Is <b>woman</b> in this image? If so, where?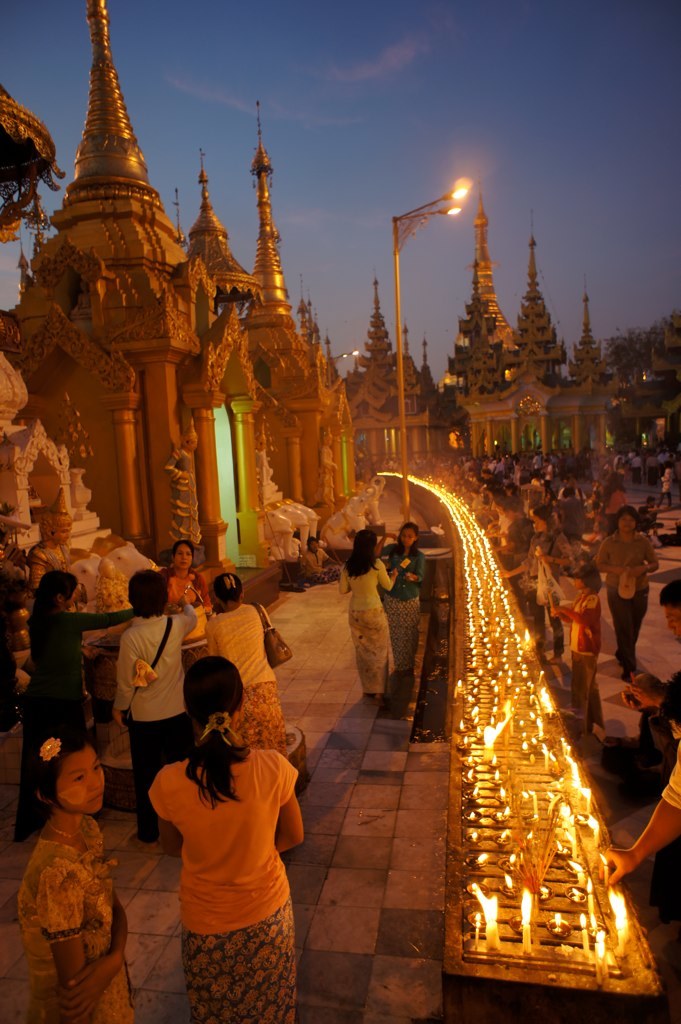
Yes, at 369, 510, 429, 680.
